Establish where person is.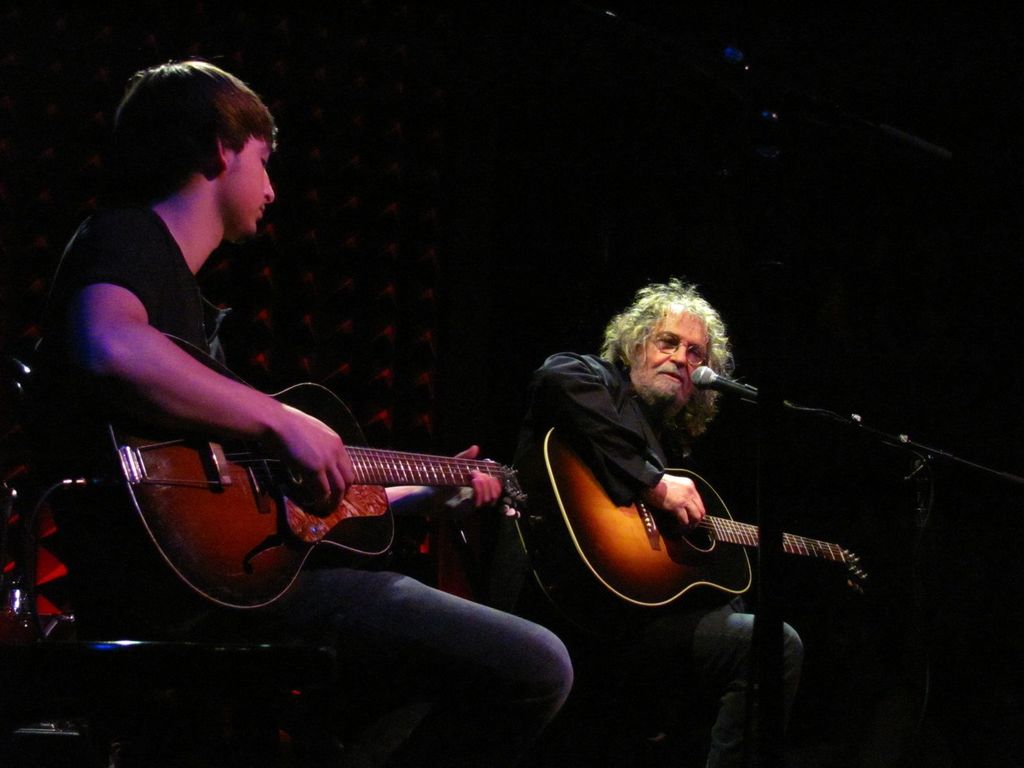
Established at [left=519, top=274, right=800, bottom=669].
